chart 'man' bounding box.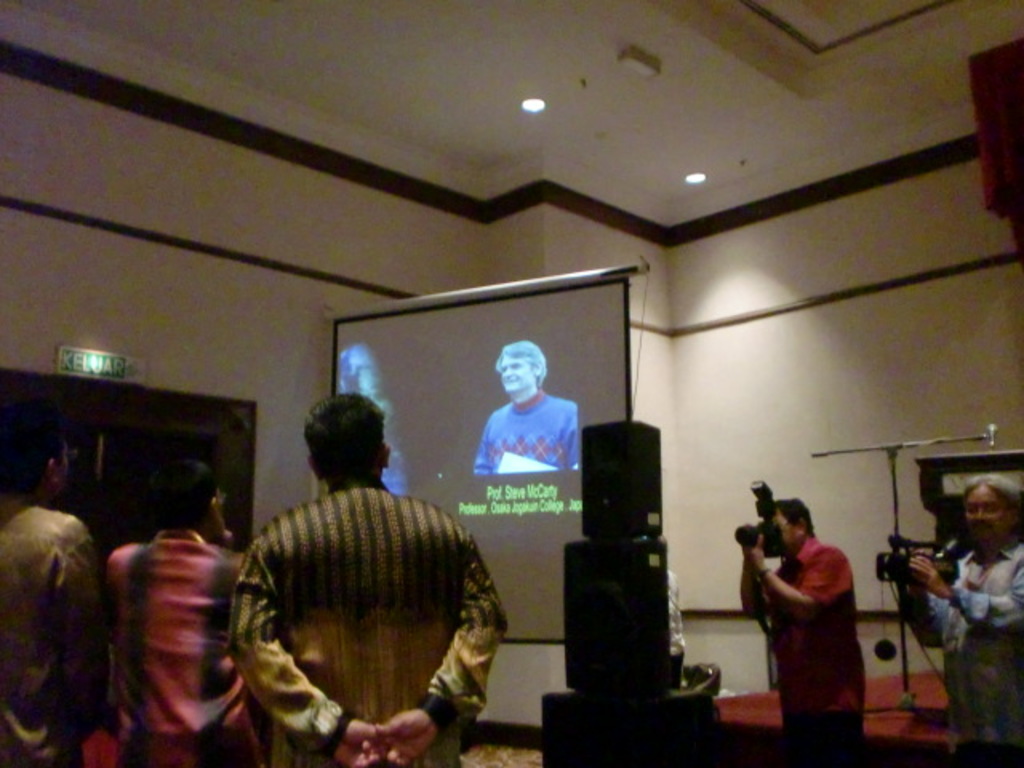
Charted: bbox(195, 418, 518, 757).
